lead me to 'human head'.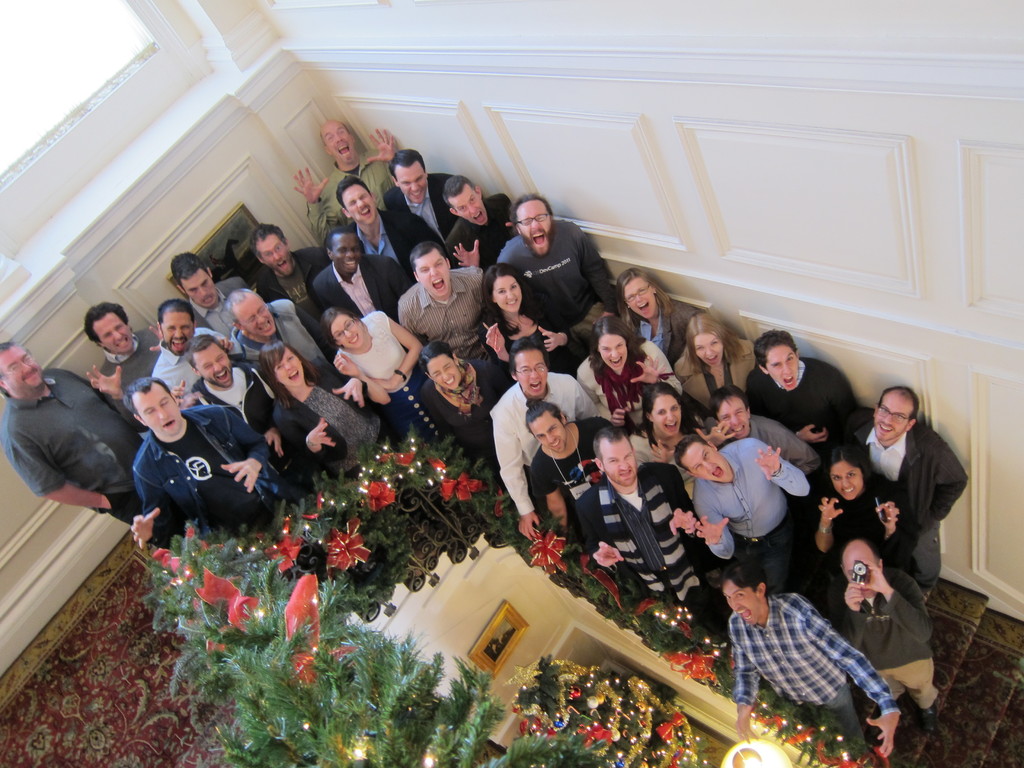
Lead to bbox=(255, 339, 306, 387).
